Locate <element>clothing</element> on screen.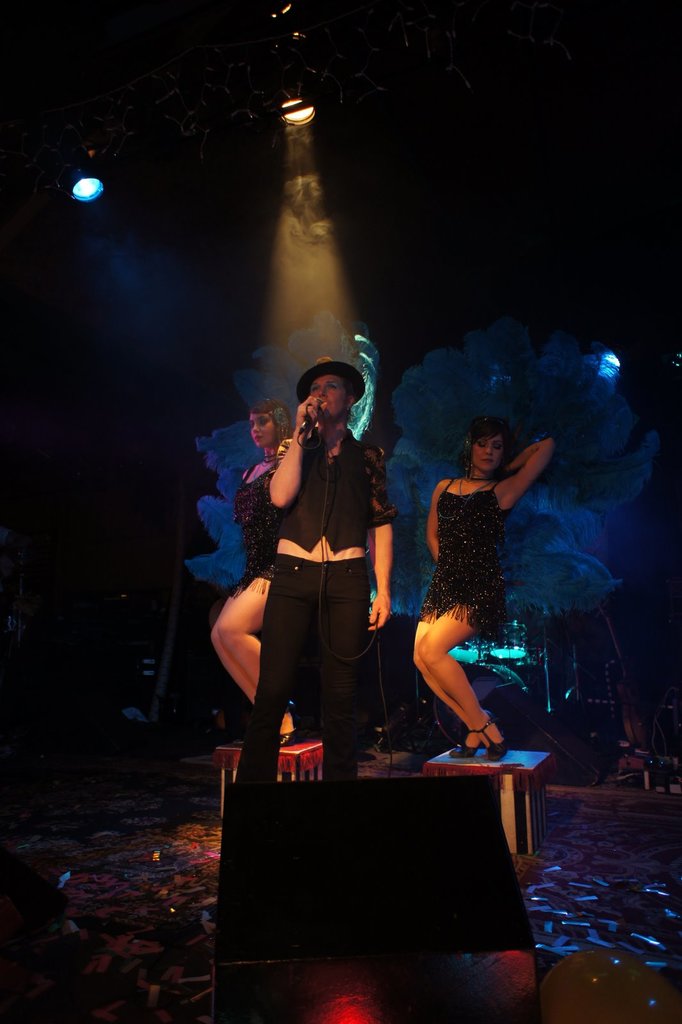
On screen at region(414, 477, 517, 641).
